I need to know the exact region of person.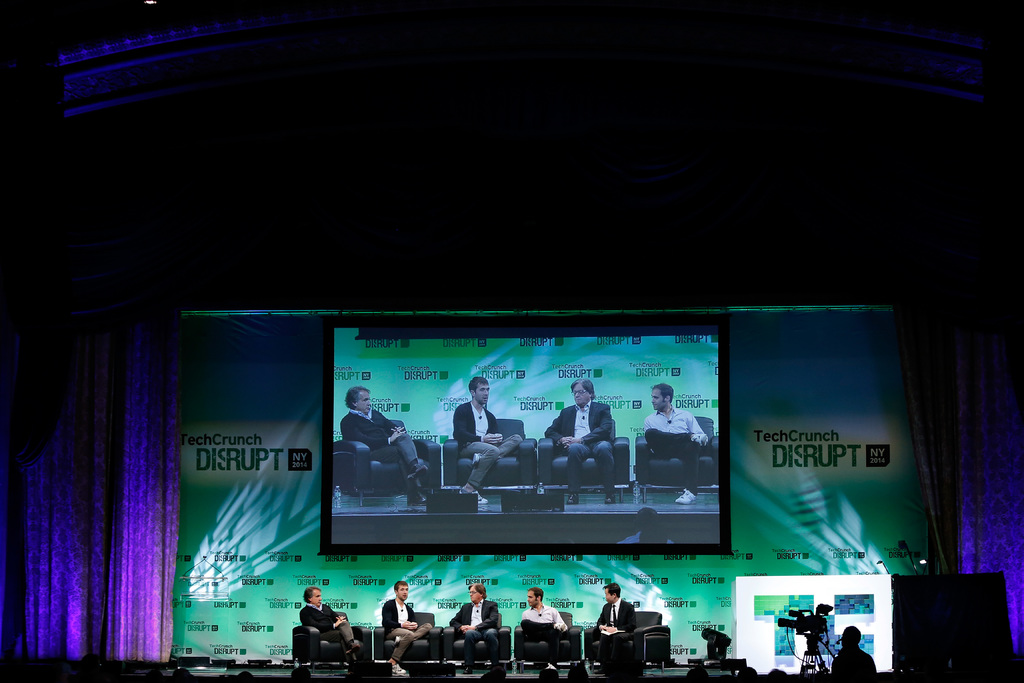
Region: detection(298, 588, 364, 661).
